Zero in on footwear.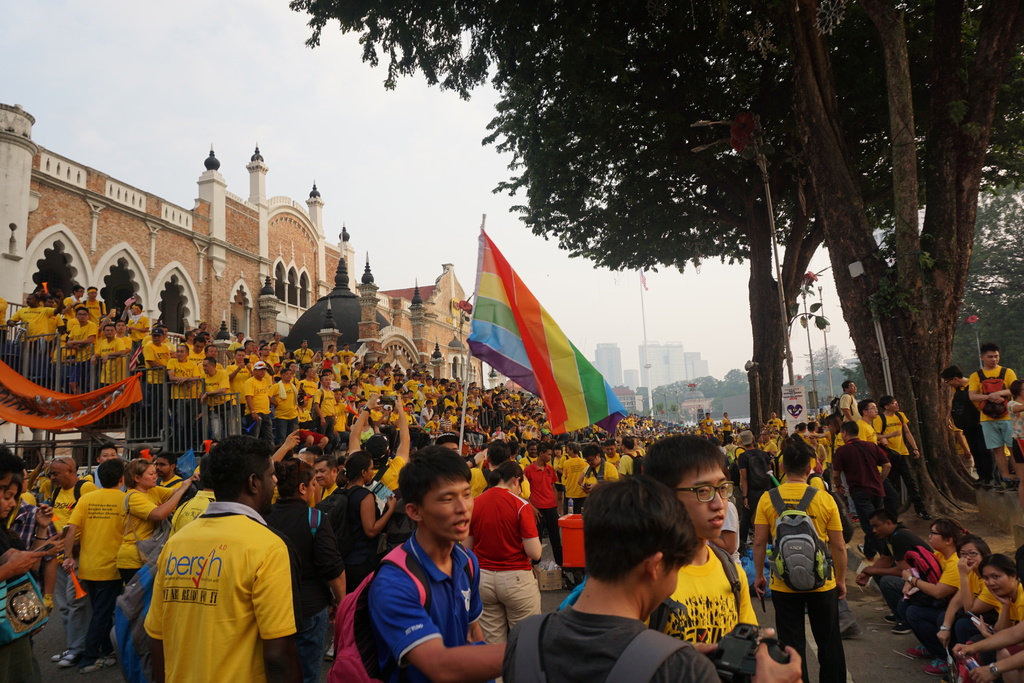
Zeroed in: box=[924, 657, 943, 676].
